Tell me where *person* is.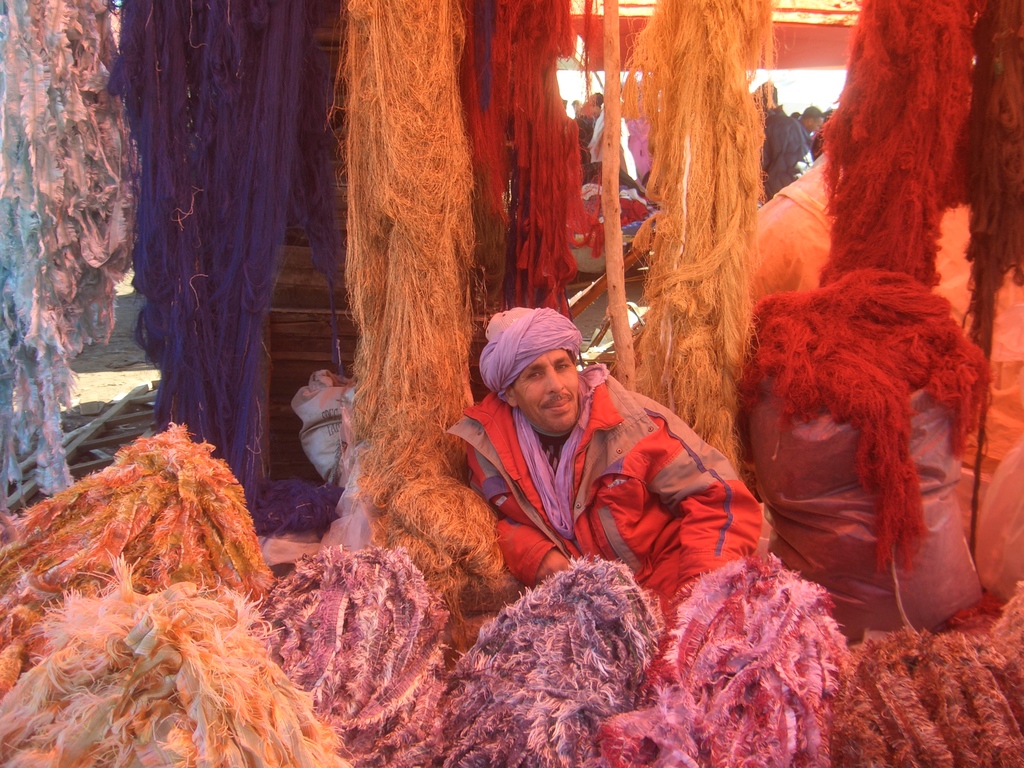
*person* is at pyautogui.locateOnScreen(570, 89, 604, 186).
